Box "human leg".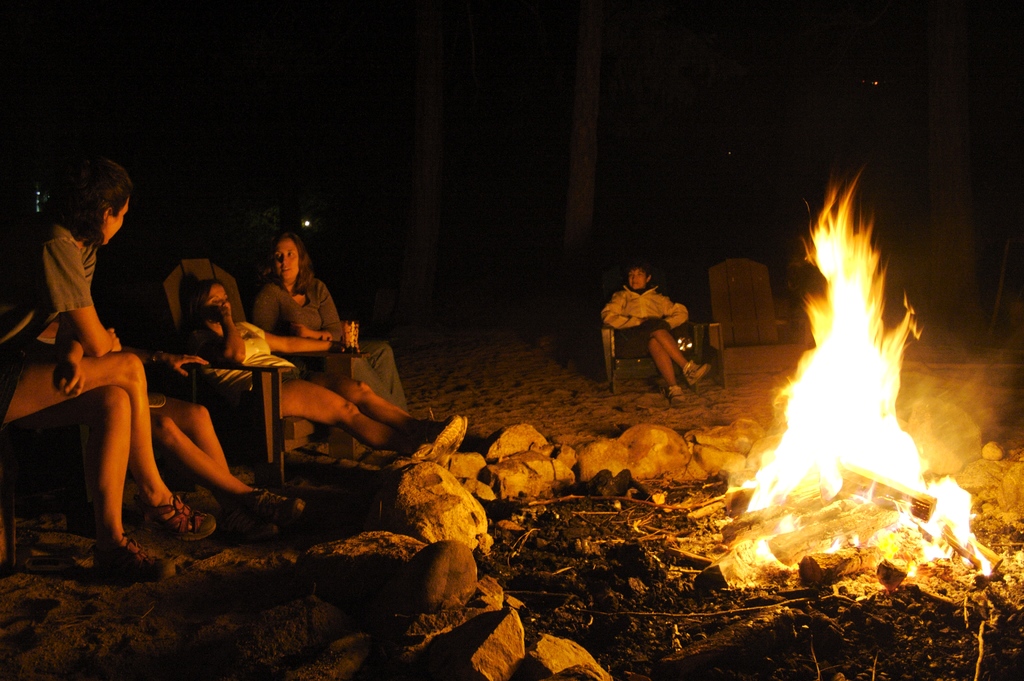
Rect(152, 414, 303, 527).
